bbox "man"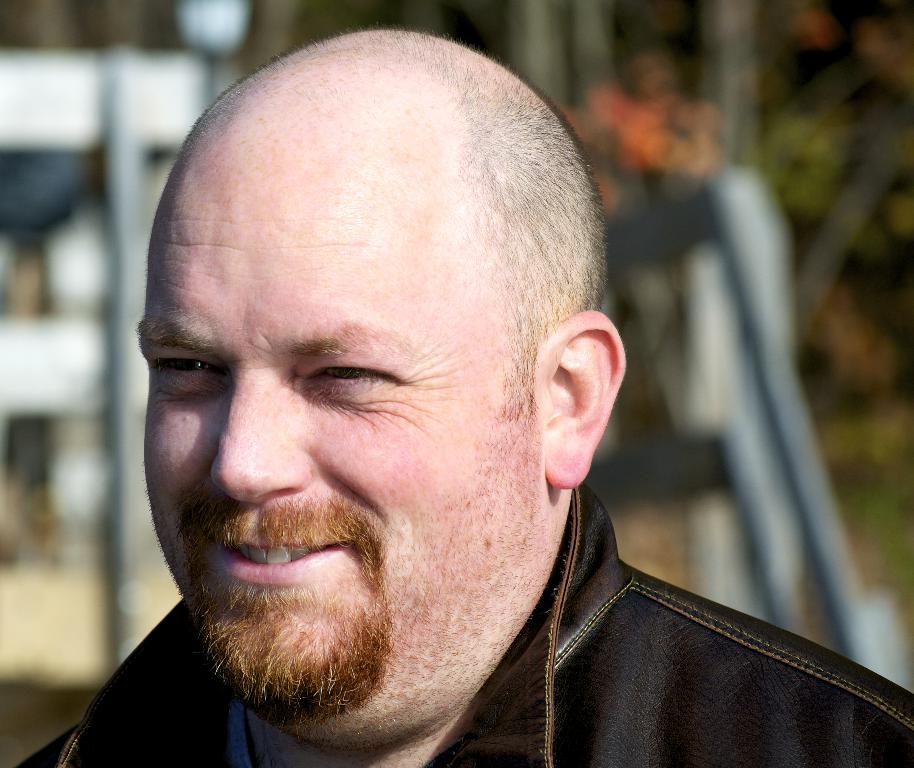
[29,22,833,767]
